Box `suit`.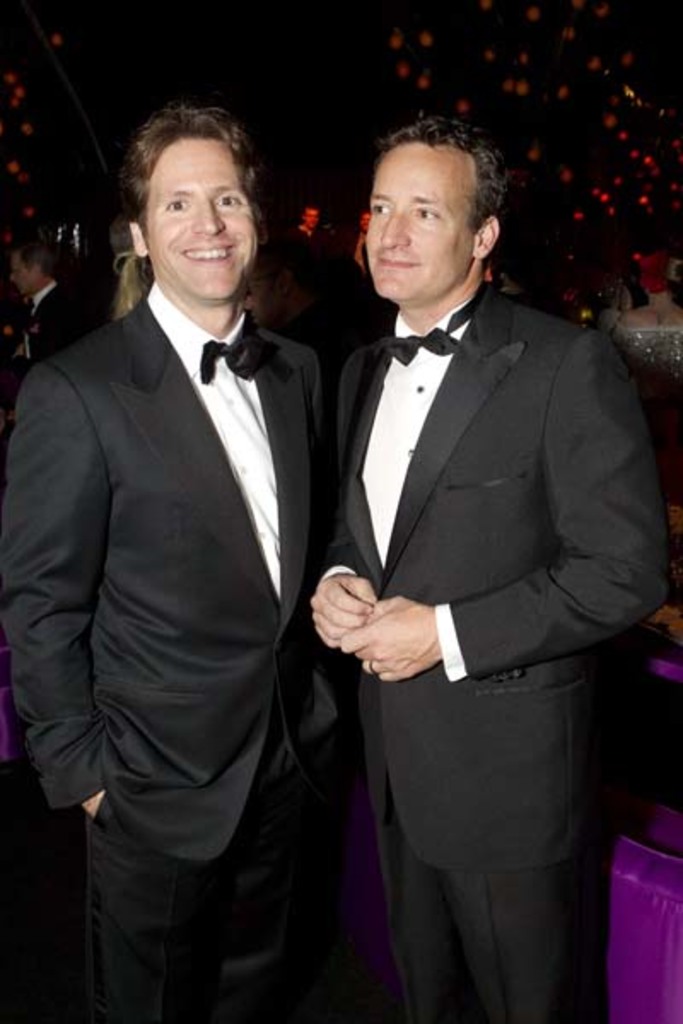
285,145,645,1023.
